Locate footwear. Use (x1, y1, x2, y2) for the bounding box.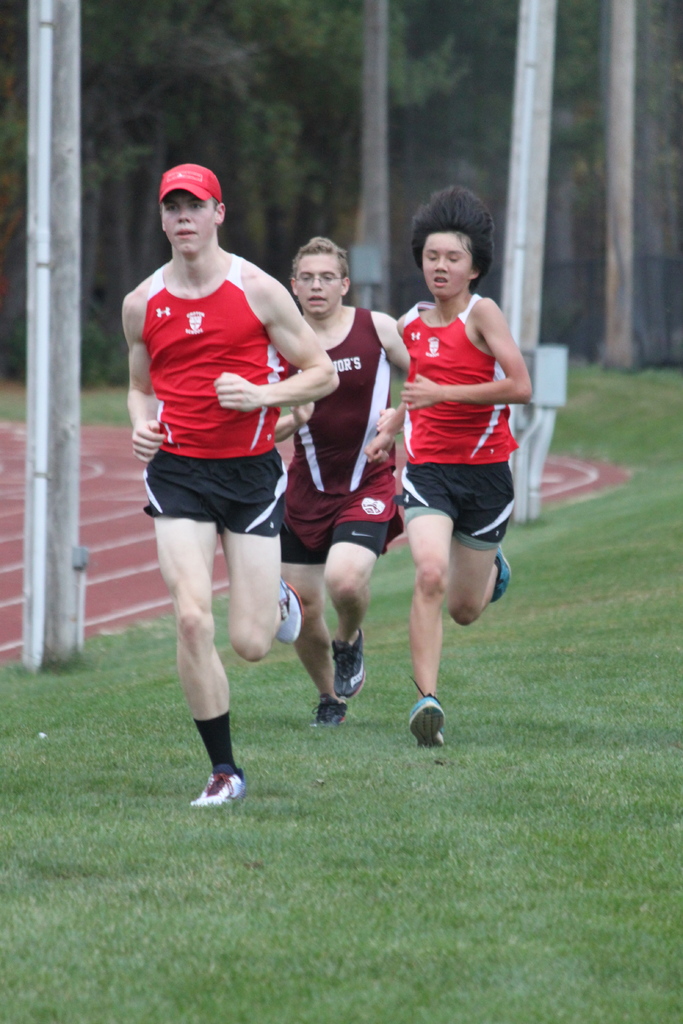
(404, 676, 447, 750).
